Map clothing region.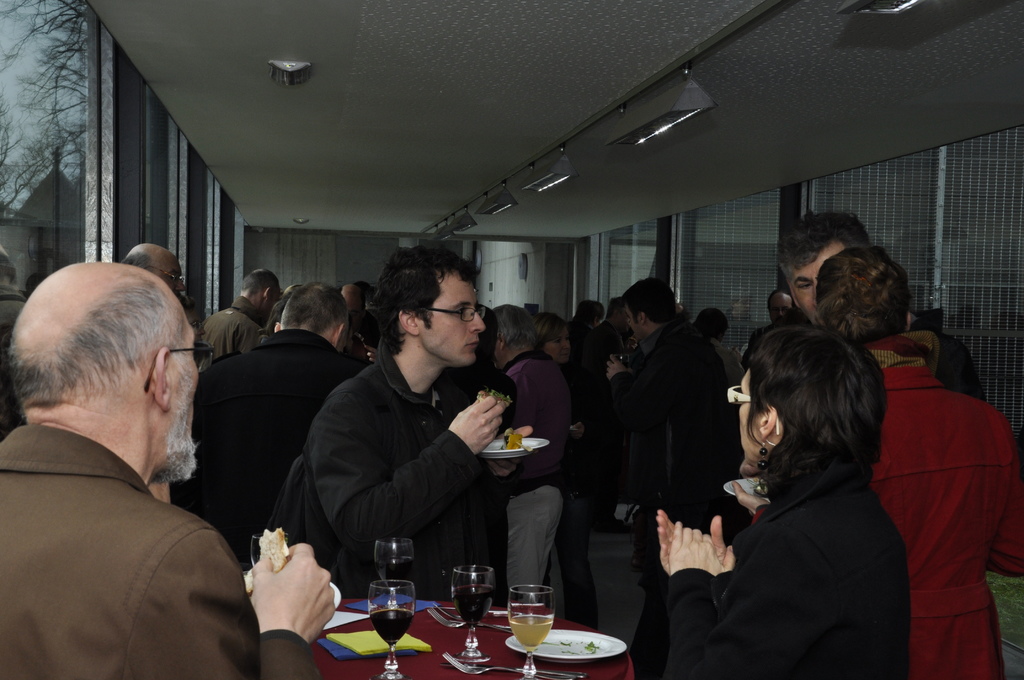
Mapped to 550/355/600/638.
